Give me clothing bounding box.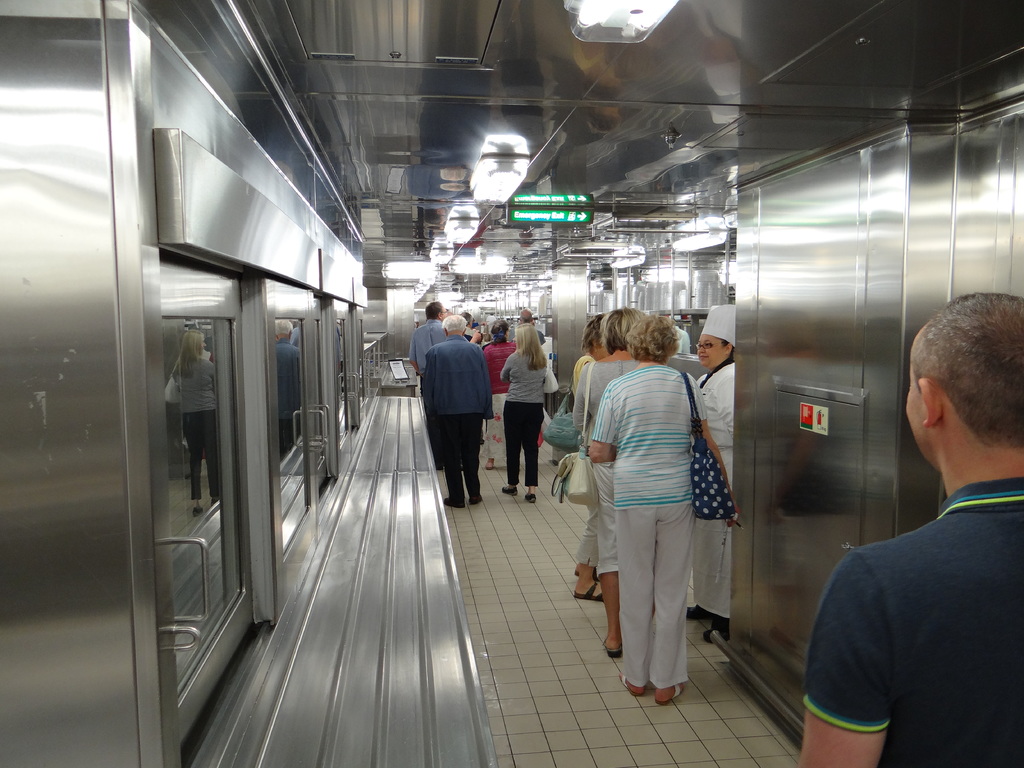
423/336/495/497.
